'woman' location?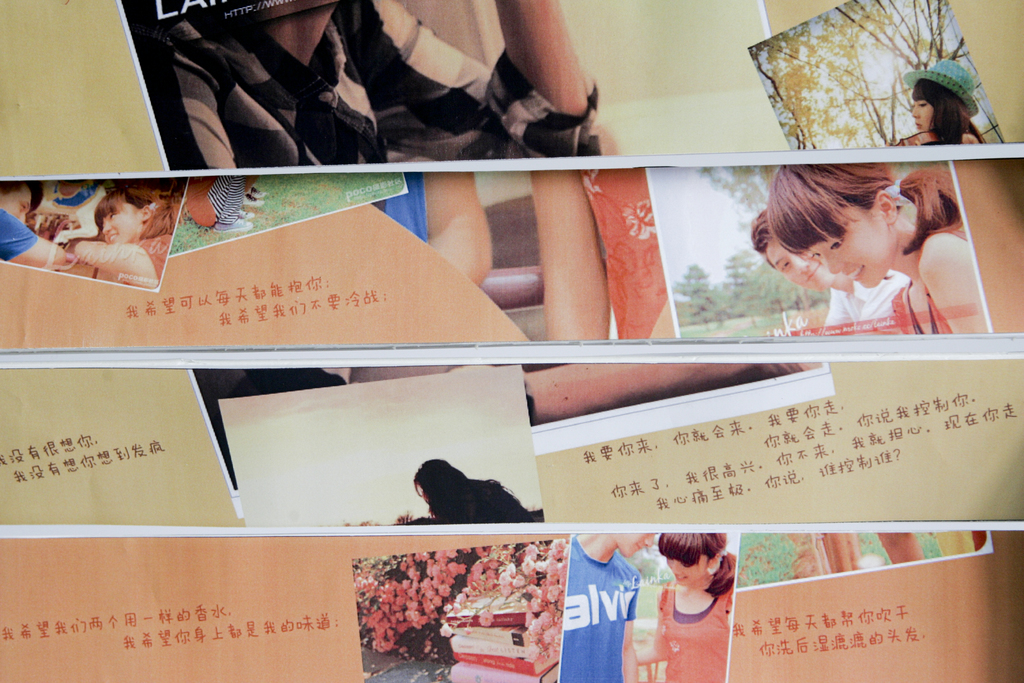
region(911, 62, 986, 144)
